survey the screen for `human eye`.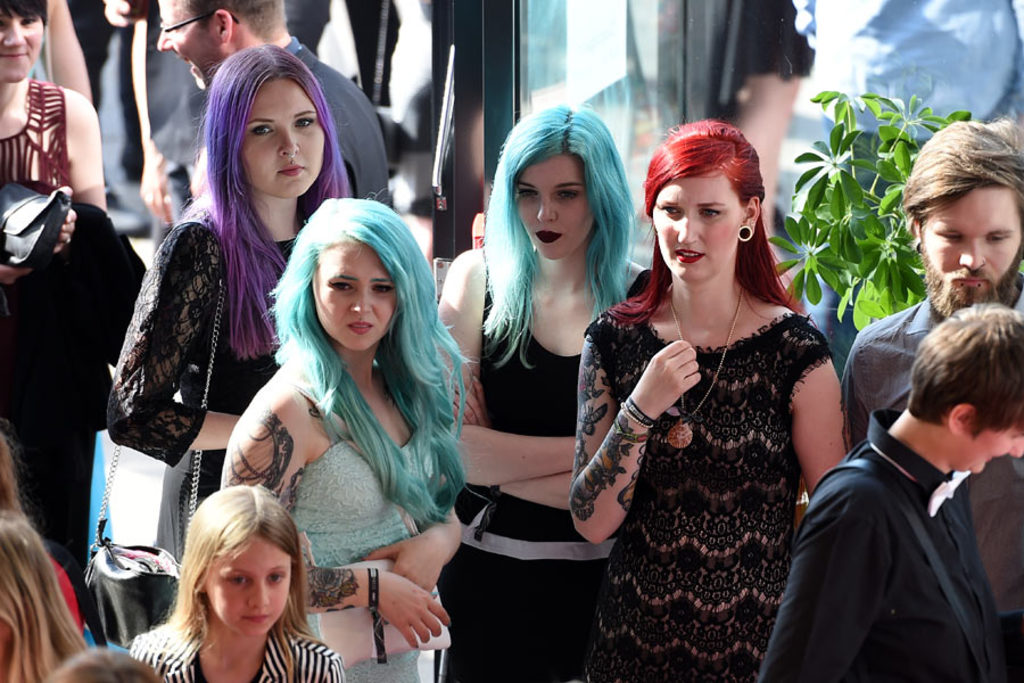
Survey found: <bbox>658, 205, 682, 217</bbox>.
